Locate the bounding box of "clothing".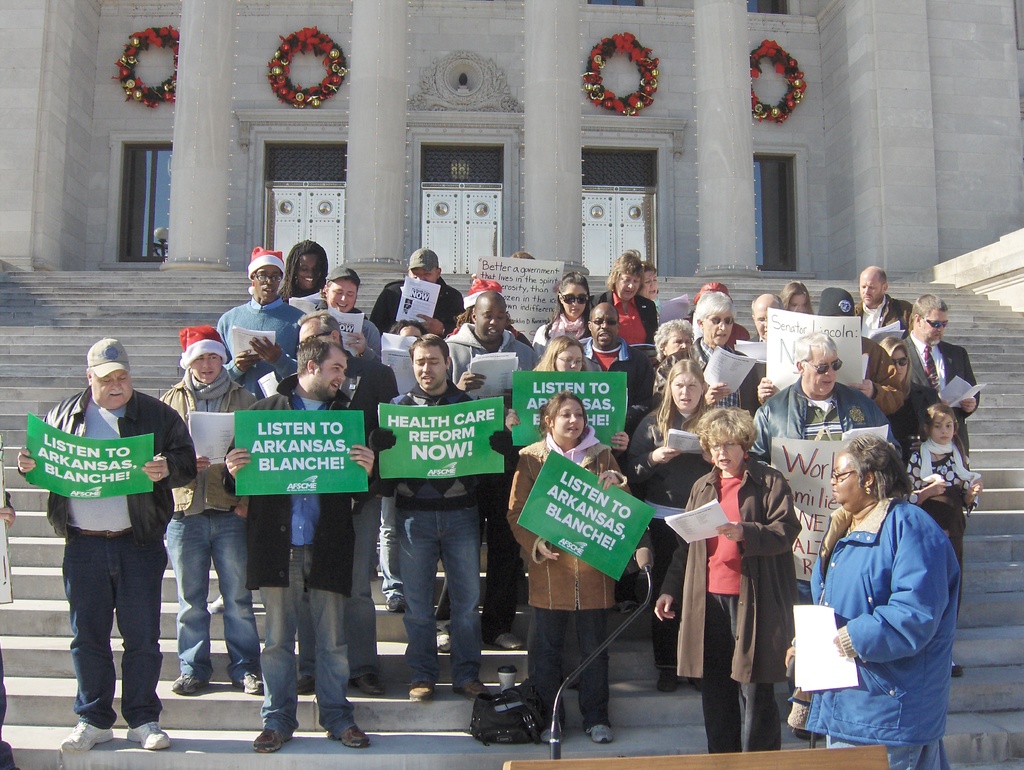
Bounding box: rect(598, 288, 670, 382).
